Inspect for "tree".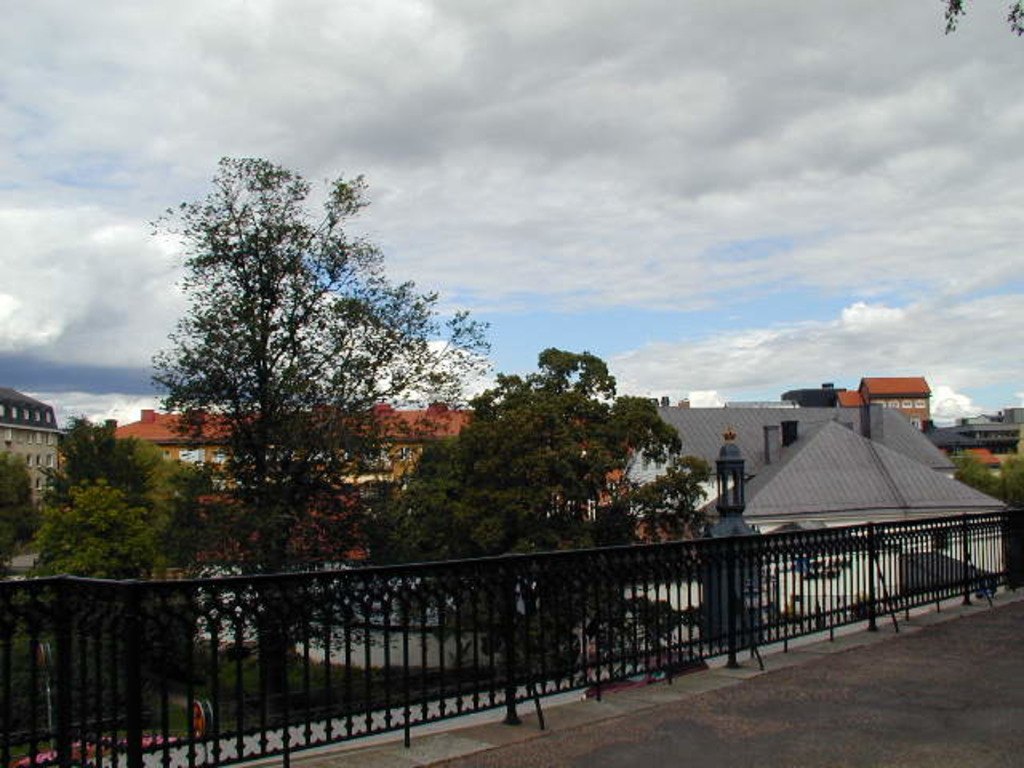
Inspection: [left=0, top=446, right=34, bottom=570].
